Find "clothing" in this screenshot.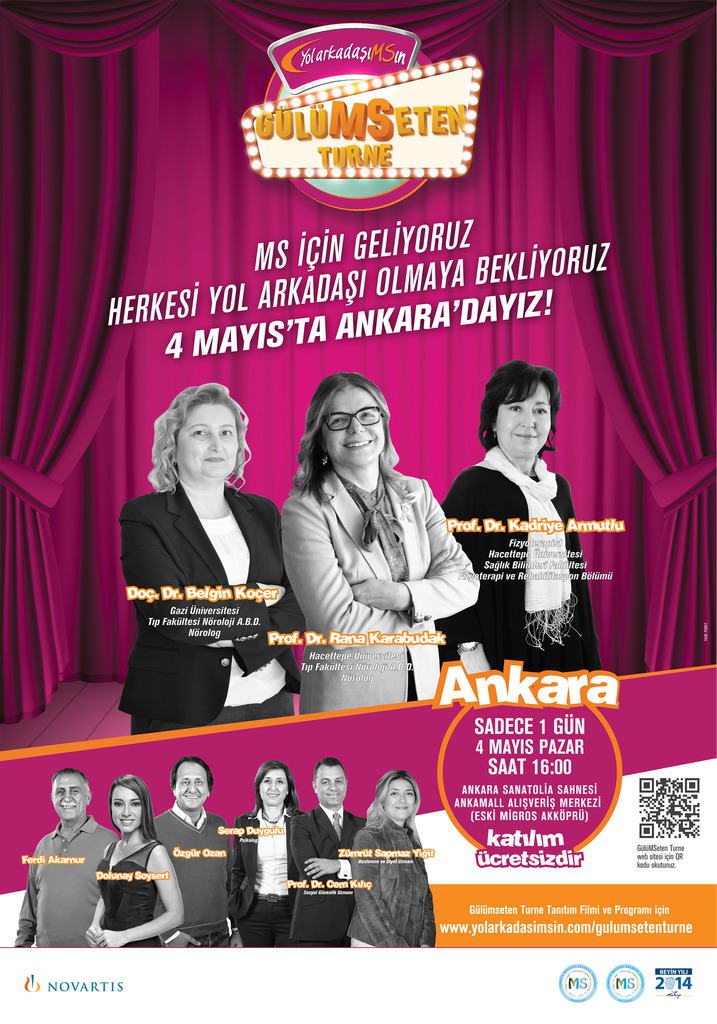
The bounding box for "clothing" is rect(97, 835, 165, 959).
